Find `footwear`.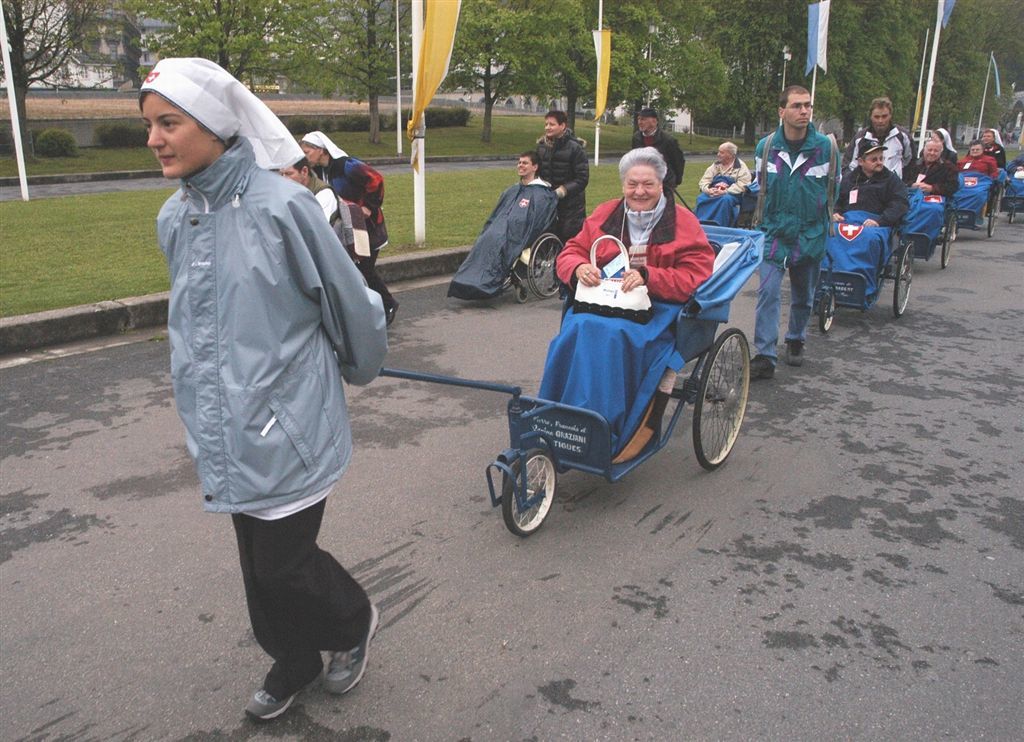
bbox=[321, 605, 374, 692].
